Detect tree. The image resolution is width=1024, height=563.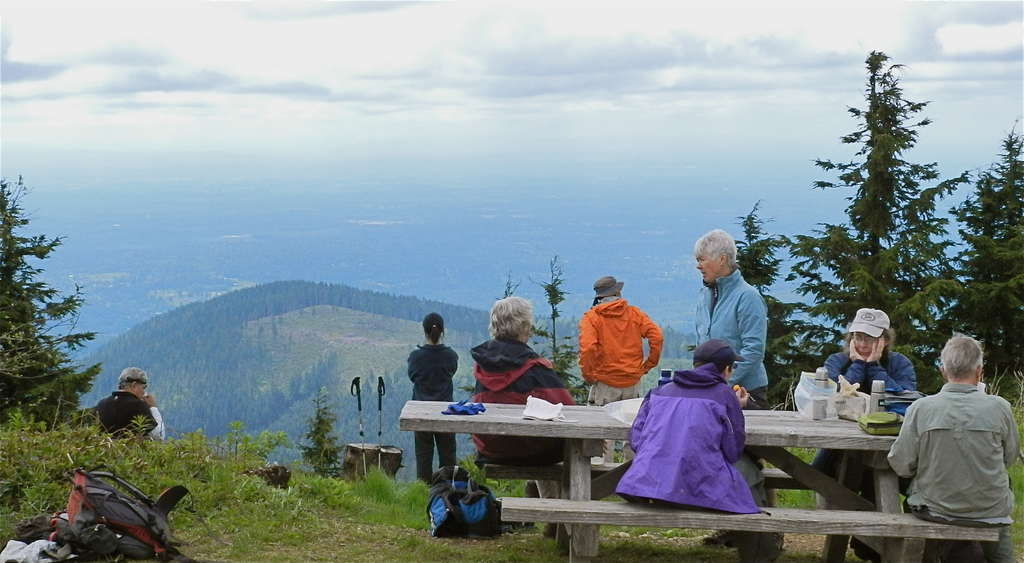
<region>0, 174, 92, 426</region>.
